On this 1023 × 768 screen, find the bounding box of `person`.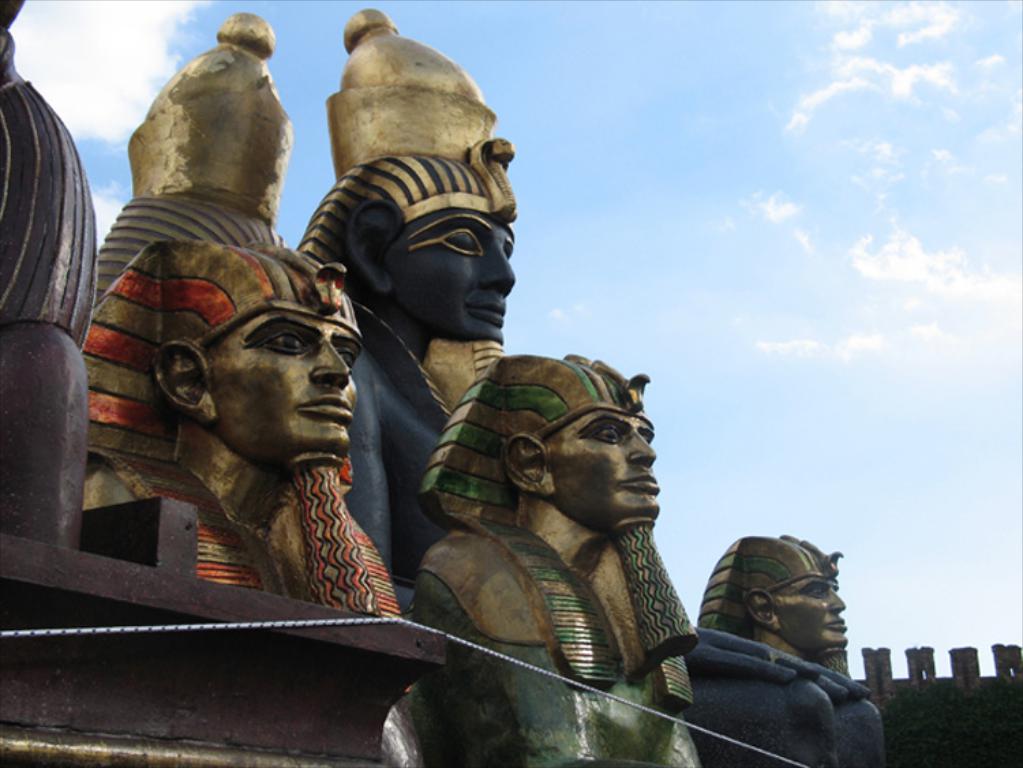
Bounding box: [82, 239, 404, 622].
